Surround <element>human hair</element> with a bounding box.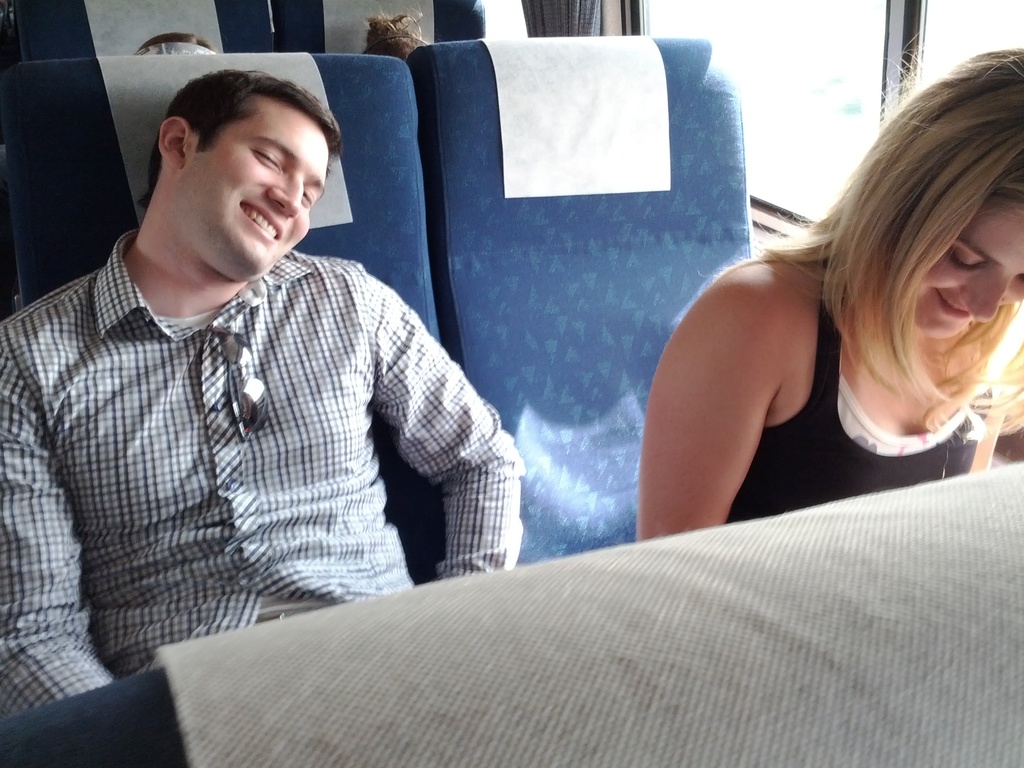
bbox=(812, 58, 1020, 434).
